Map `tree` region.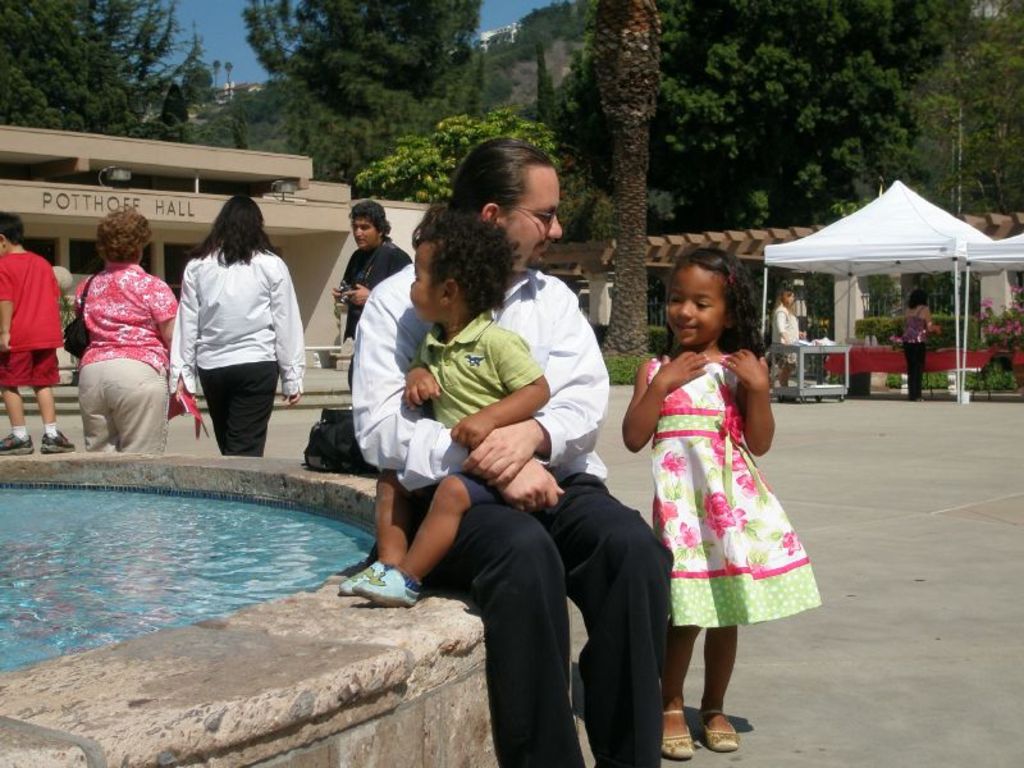
Mapped to bbox(229, 0, 486, 200).
